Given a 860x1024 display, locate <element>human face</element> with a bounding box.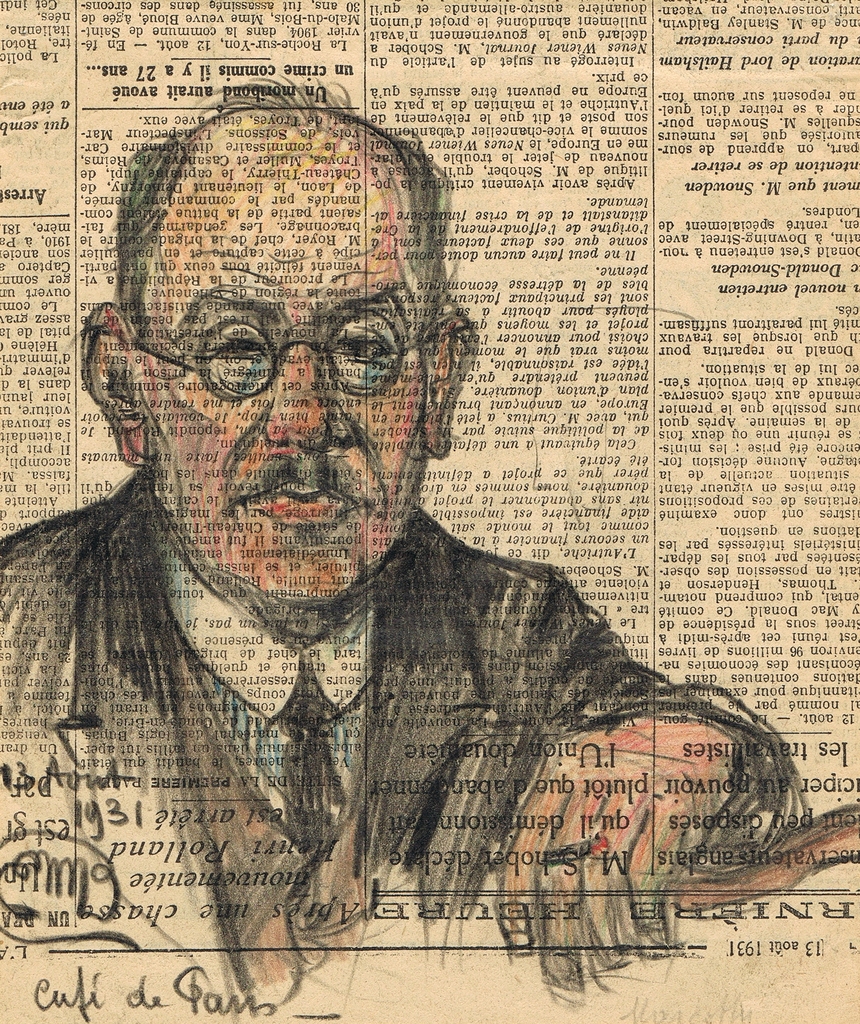
Located: 138,194,426,601.
